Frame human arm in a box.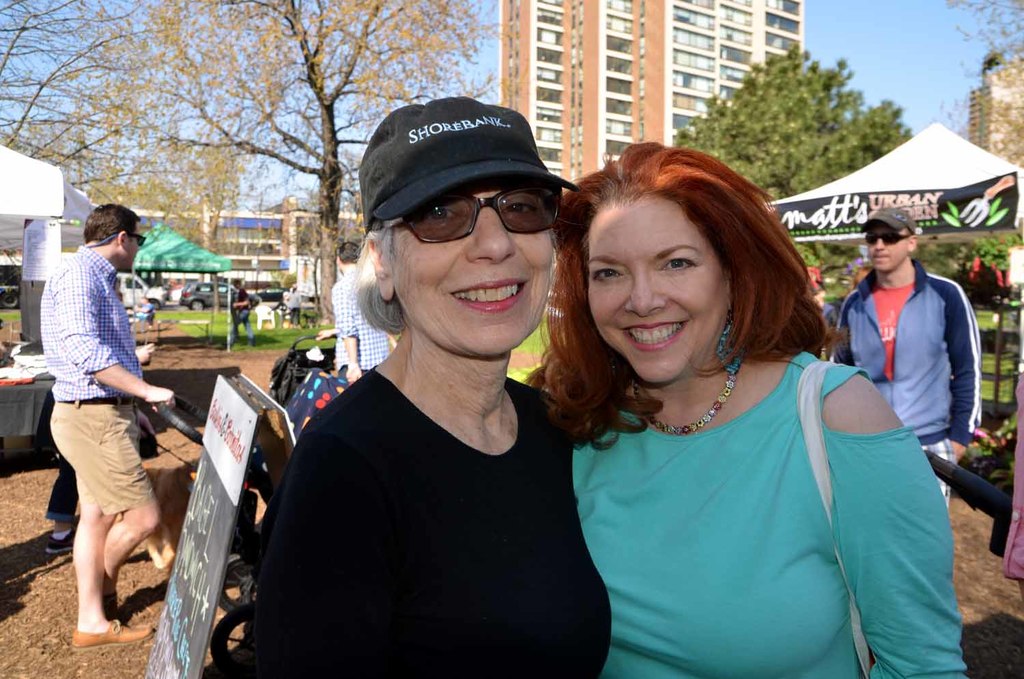
crop(821, 292, 864, 363).
